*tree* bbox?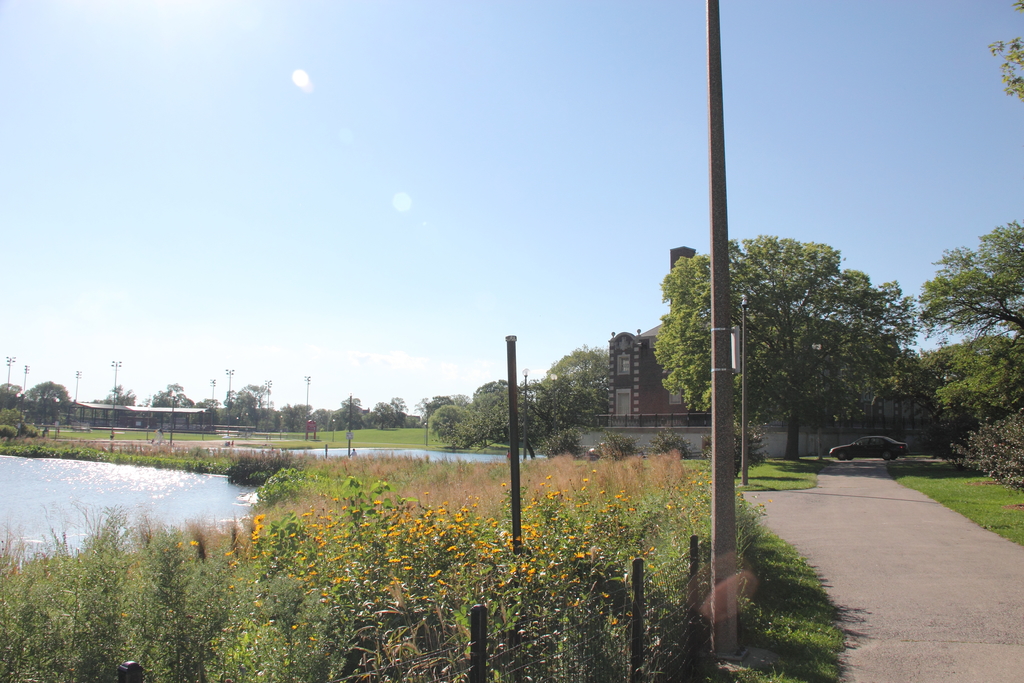
region(926, 334, 1023, 429)
